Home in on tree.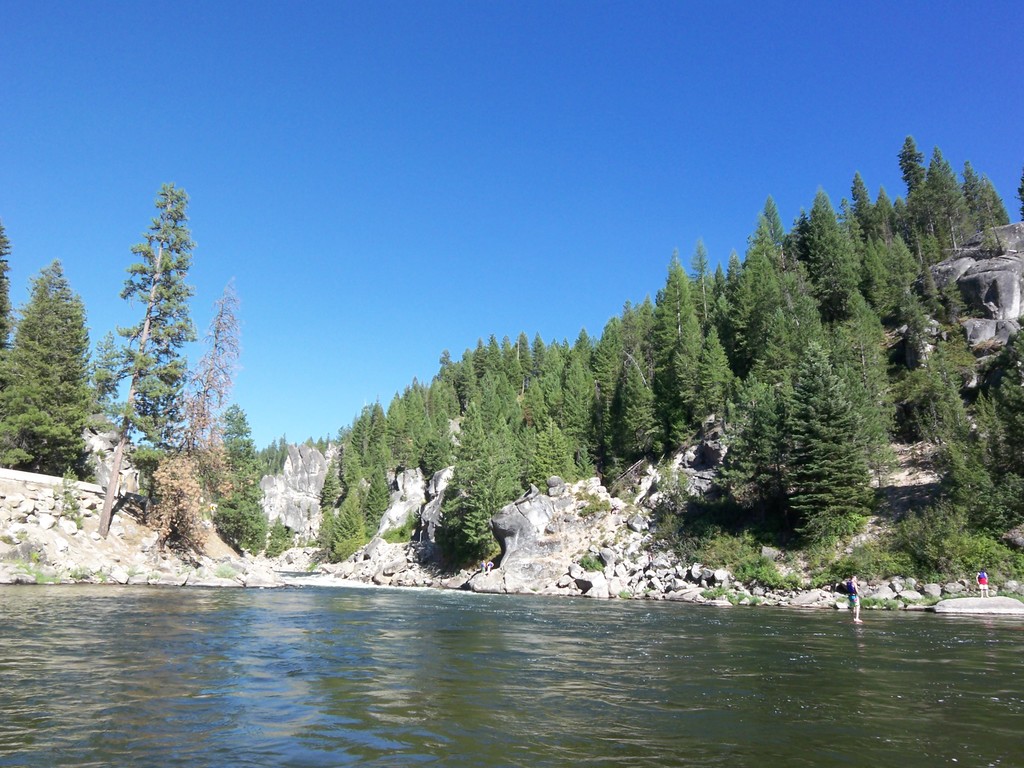
Homed in at [76, 180, 215, 561].
